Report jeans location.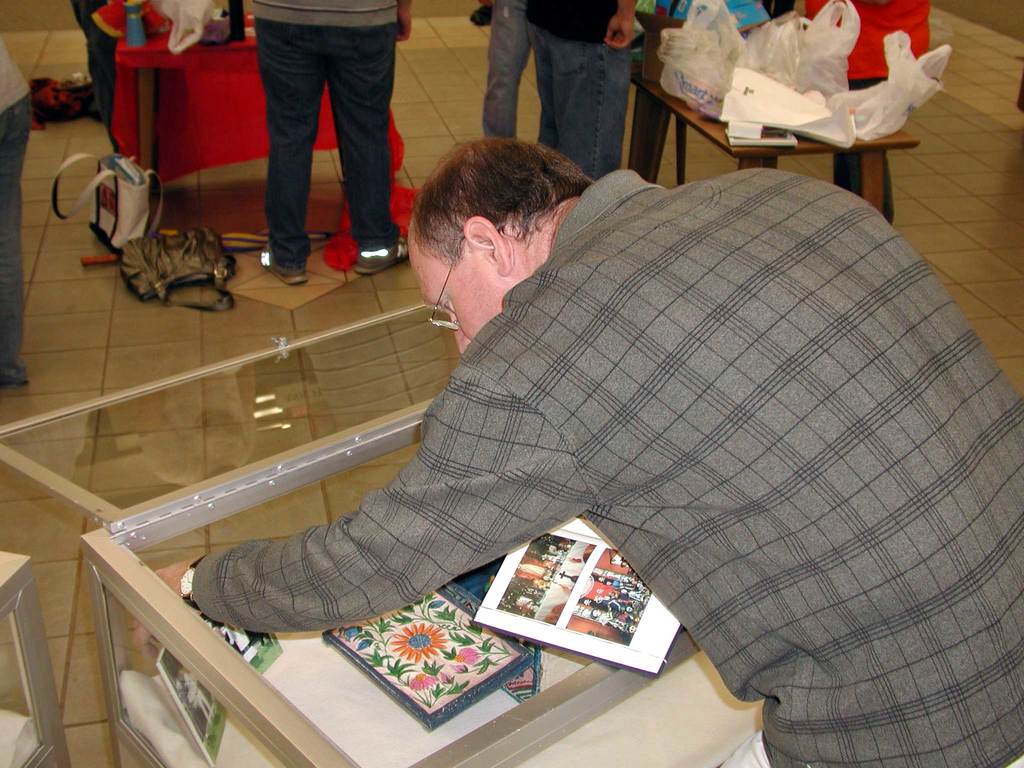
Report: locate(238, 0, 399, 269).
